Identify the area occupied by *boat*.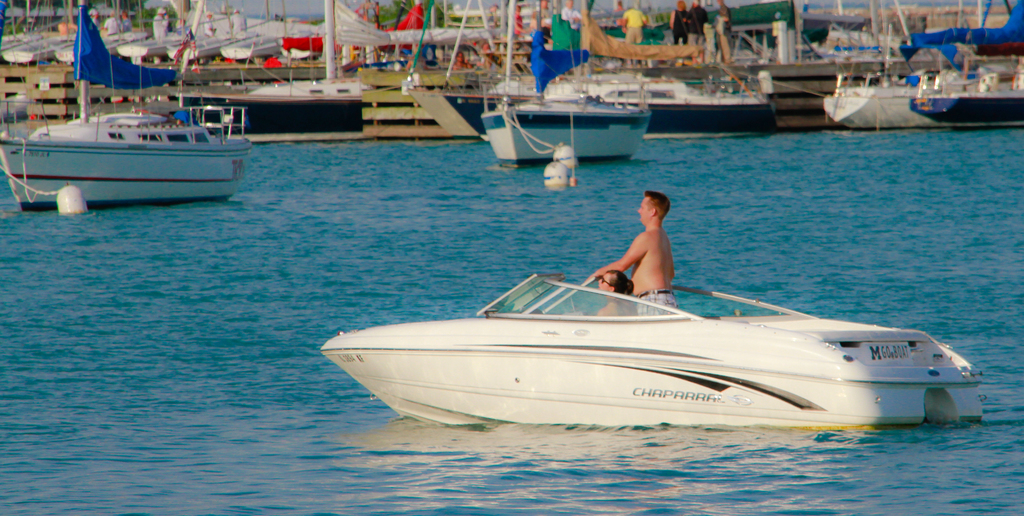
Area: {"x1": 816, "y1": 24, "x2": 1023, "y2": 137}.
